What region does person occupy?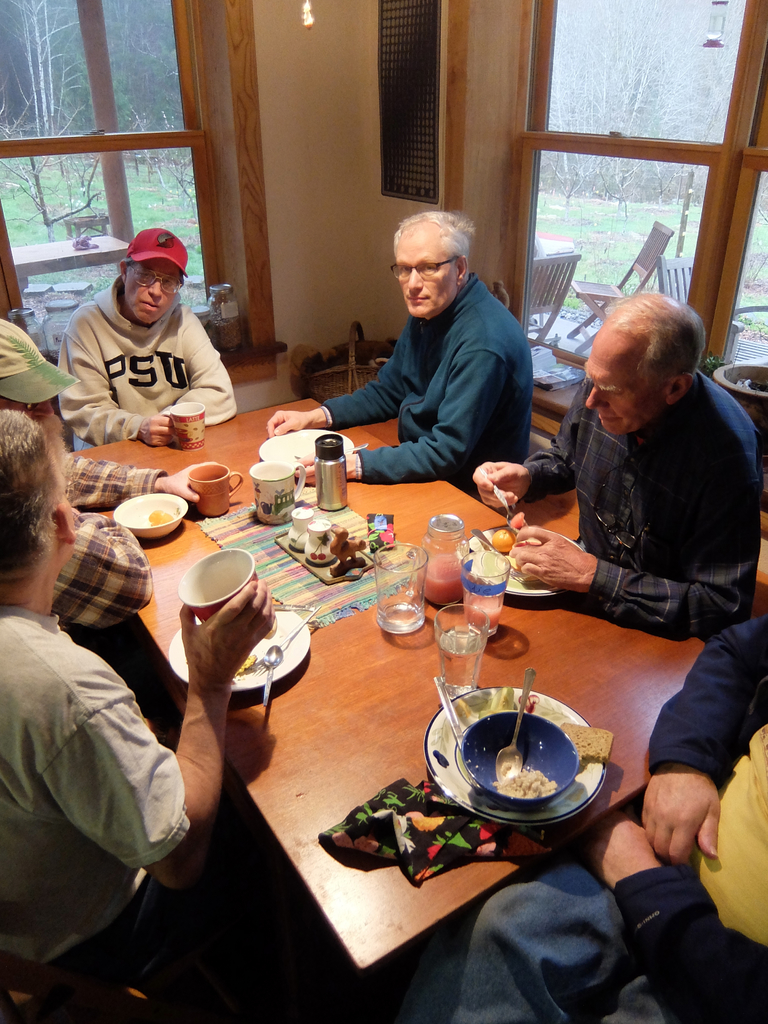
box=[0, 330, 205, 626].
